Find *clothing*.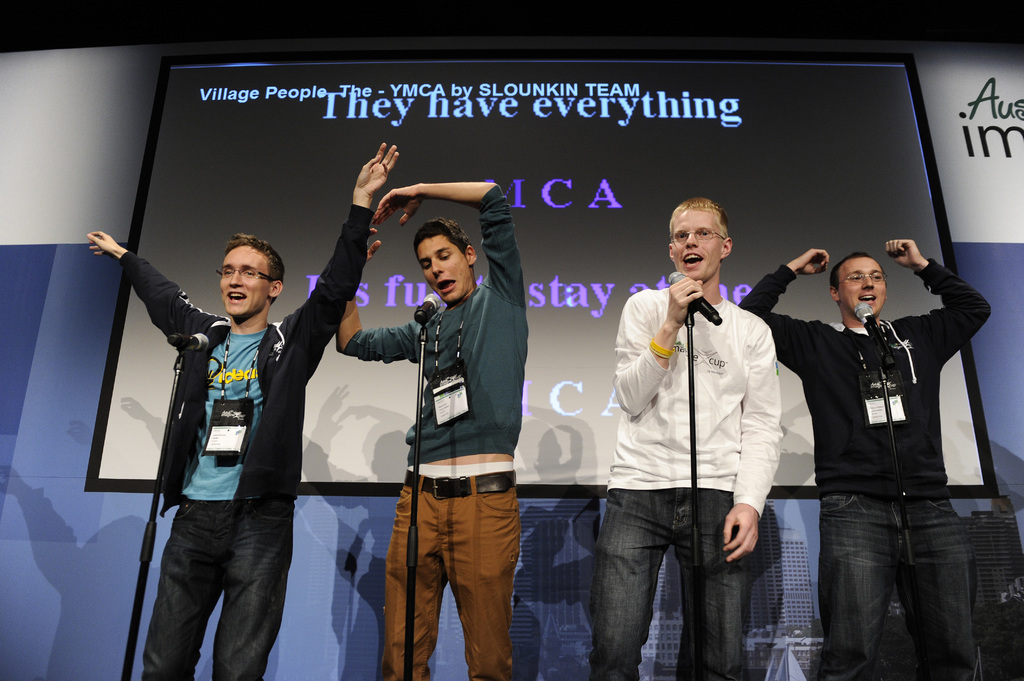
[589,276,788,680].
